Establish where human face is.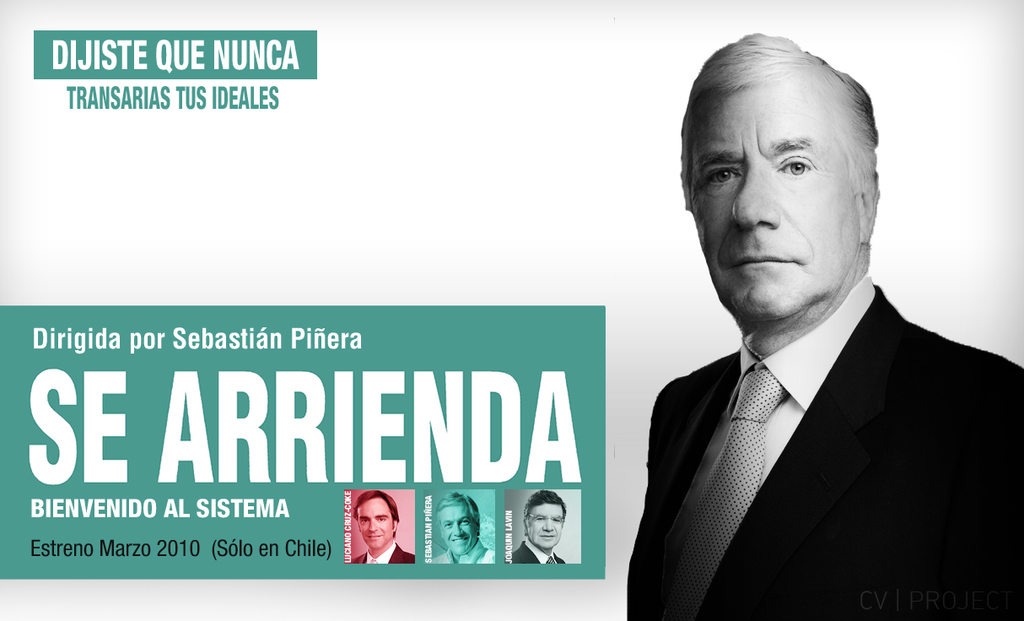
Established at 687,77,858,314.
